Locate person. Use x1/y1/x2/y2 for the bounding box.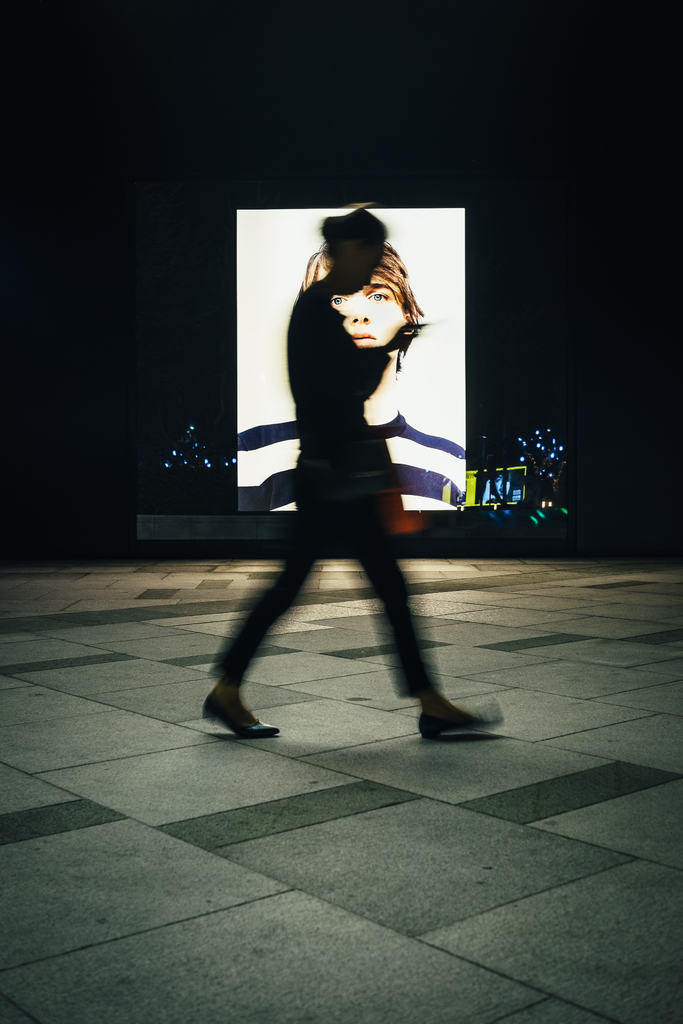
215/205/479/766.
